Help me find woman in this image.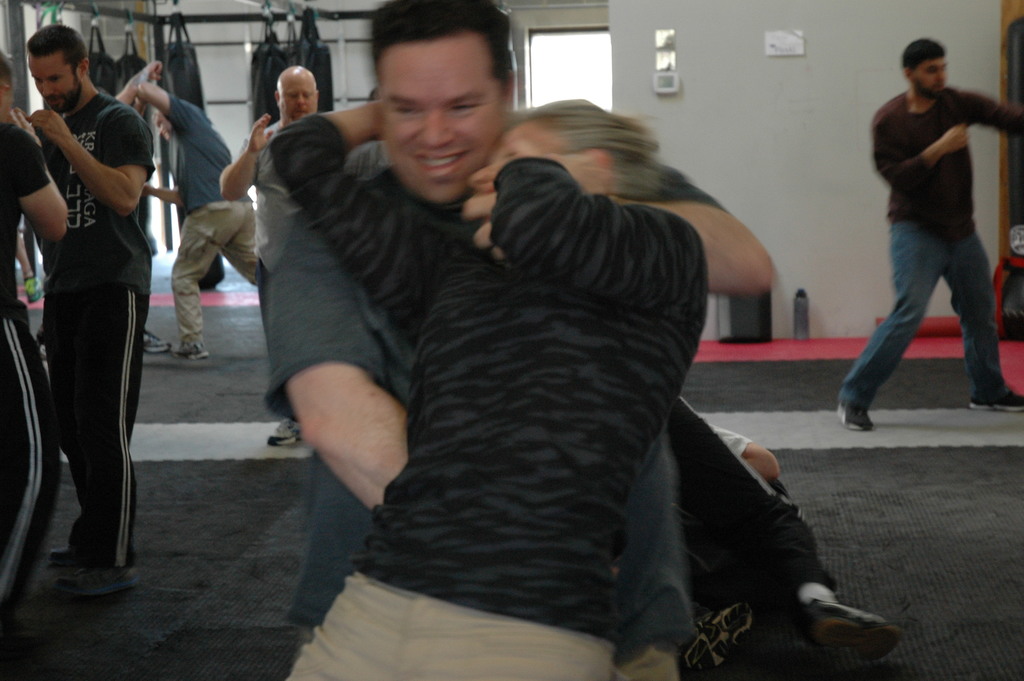
Found it: locate(281, 0, 799, 674).
